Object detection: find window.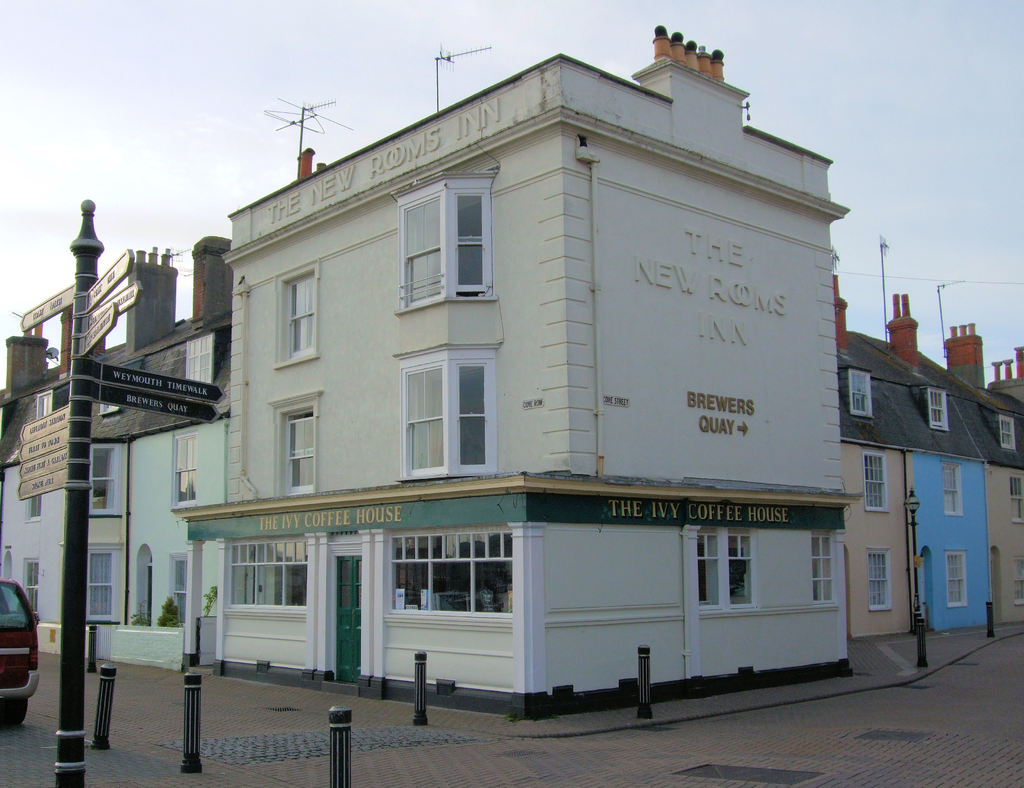
x1=273 y1=262 x2=318 y2=369.
